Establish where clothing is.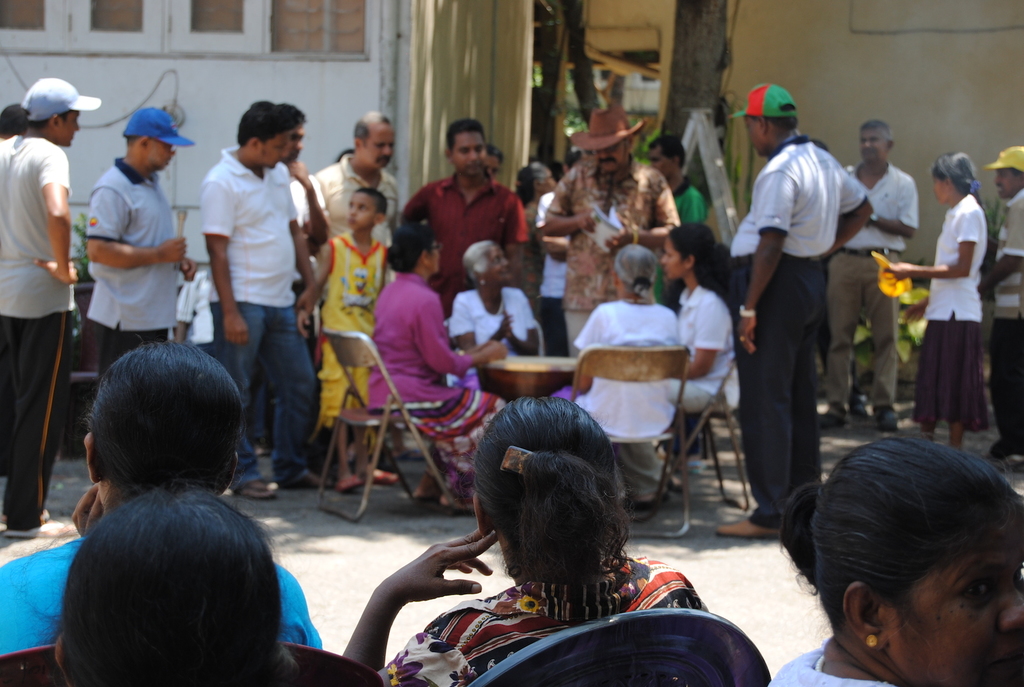
Established at x1=998 y1=190 x2=1022 y2=455.
